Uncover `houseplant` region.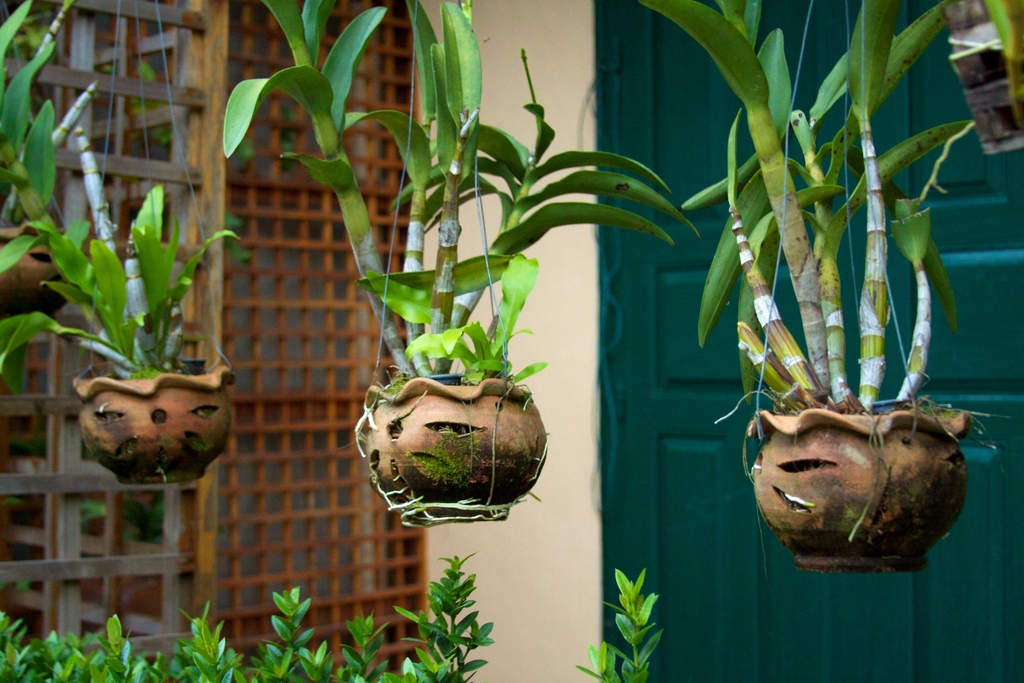
Uncovered: {"x1": 1, "y1": 126, "x2": 245, "y2": 486}.
